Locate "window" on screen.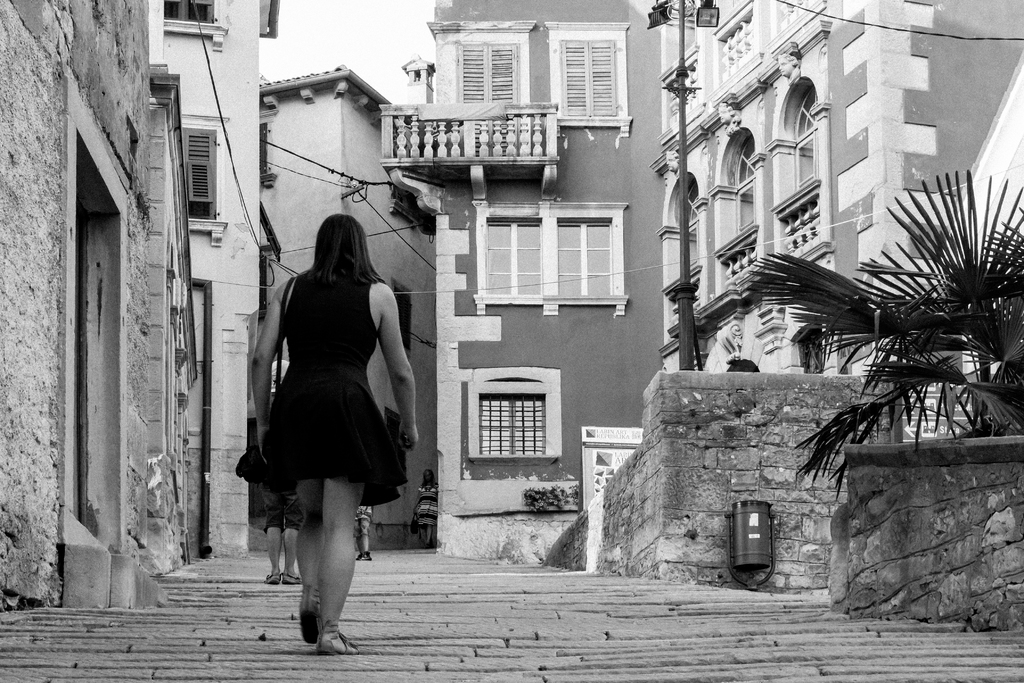
On screen at [left=773, top=80, right=826, bottom=197].
